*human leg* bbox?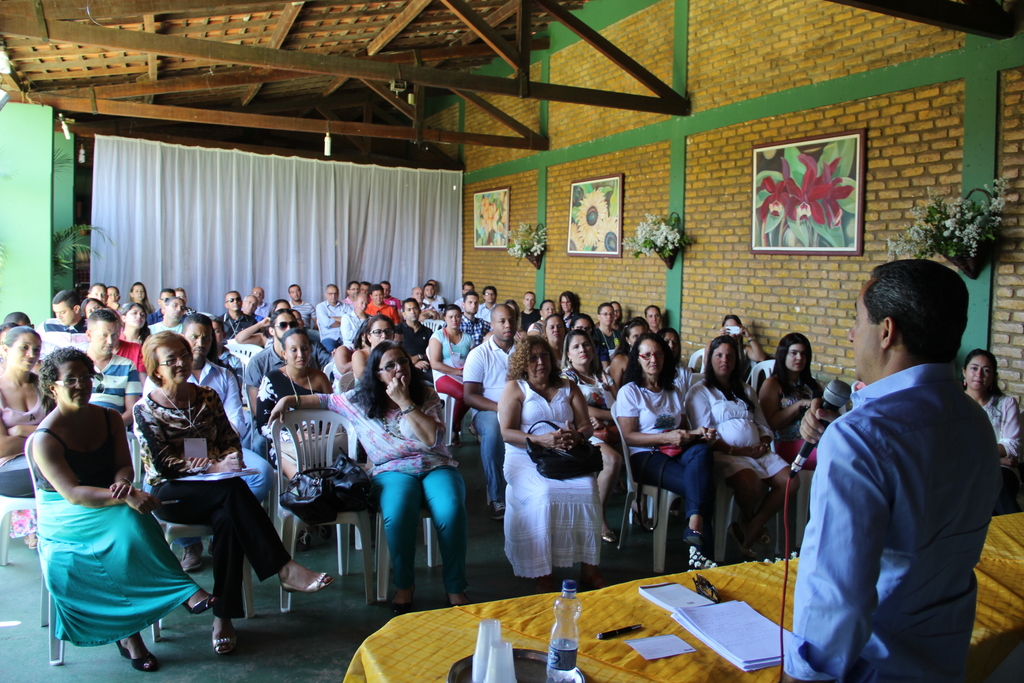
locate(166, 479, 316, 655)
